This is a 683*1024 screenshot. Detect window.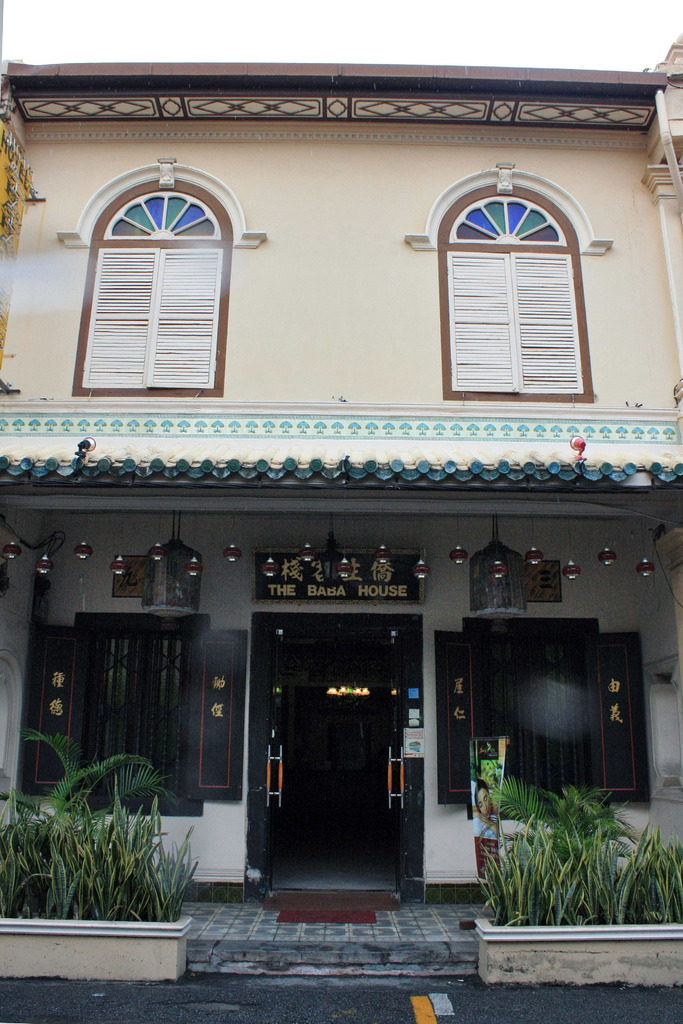
(x1=14, y1=607, x2=249, y2=822).
